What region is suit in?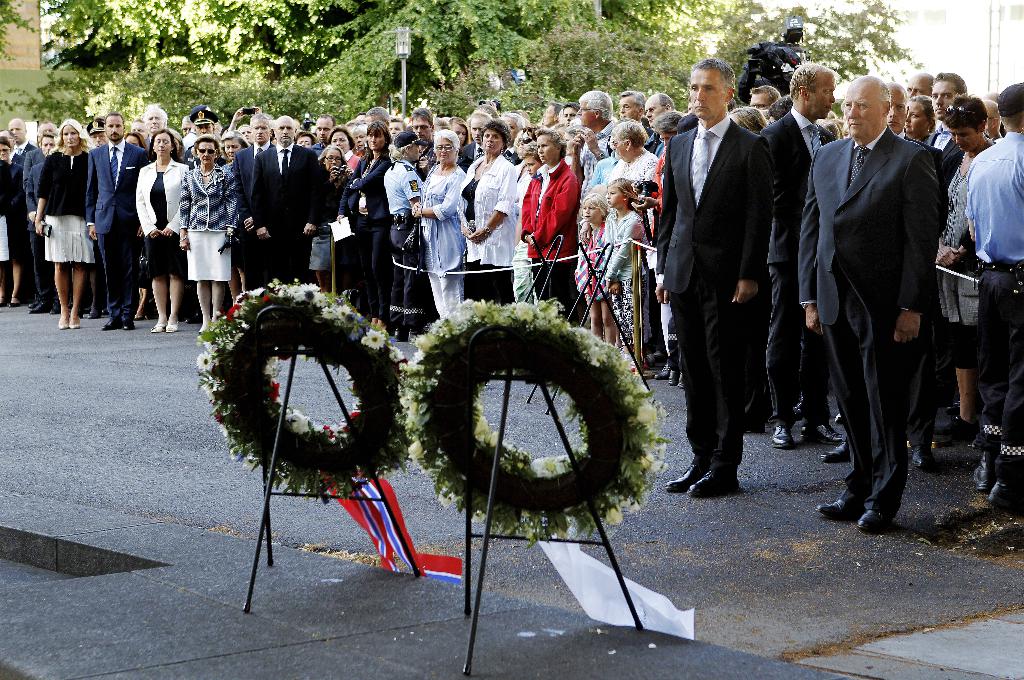
650,107,769,455.
